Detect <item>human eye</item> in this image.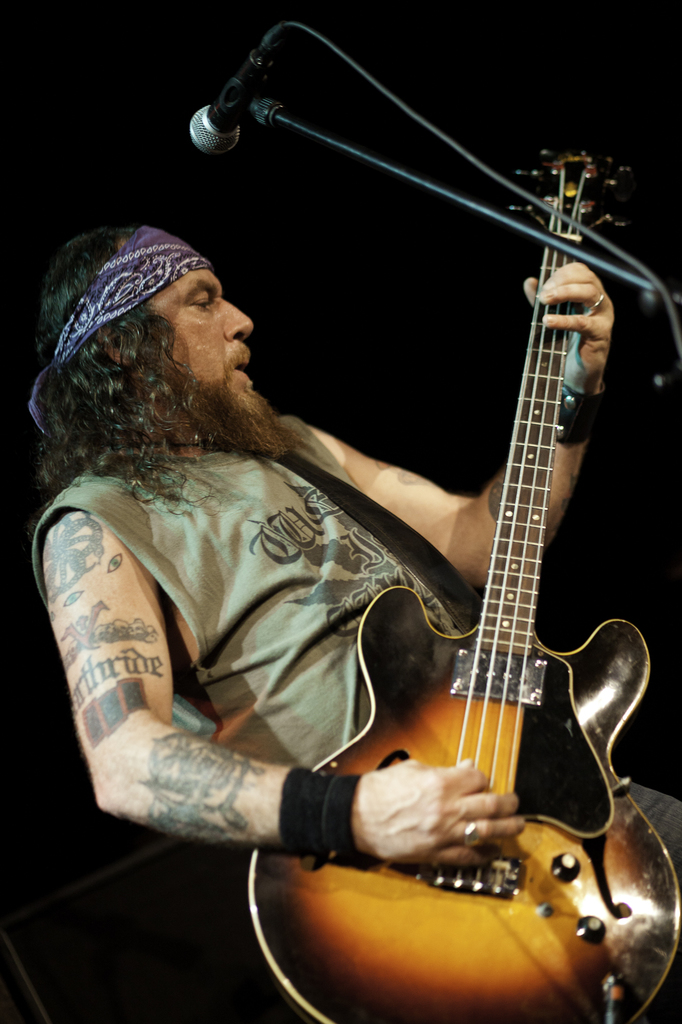
Detection: region(184, 280, 216, 321).
